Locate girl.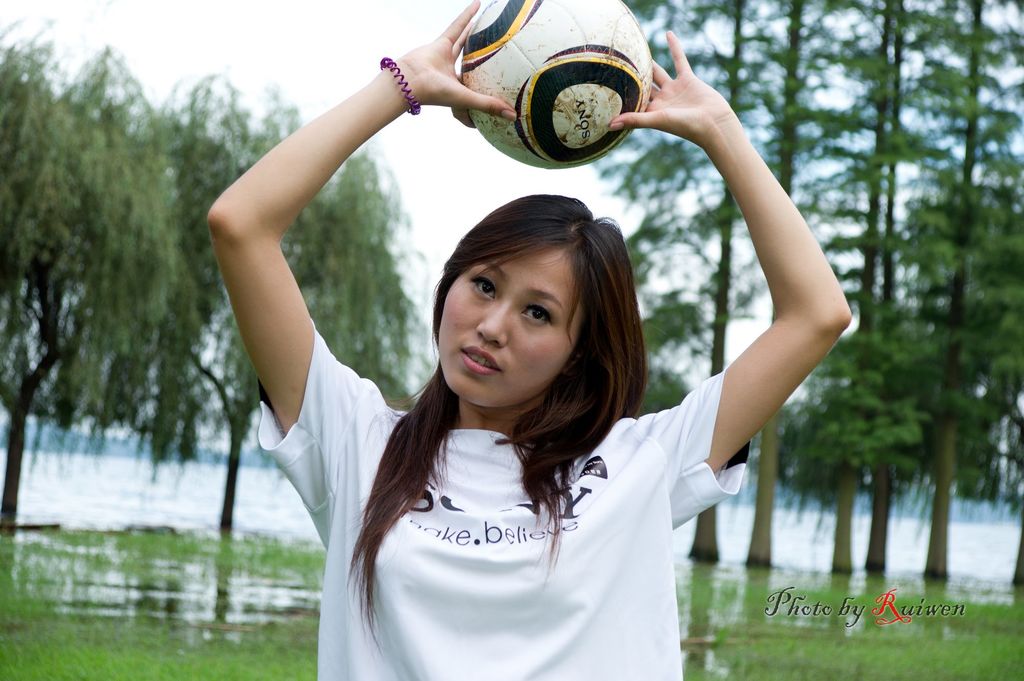
Bounding box: detection(204, 0, 853, 680).
